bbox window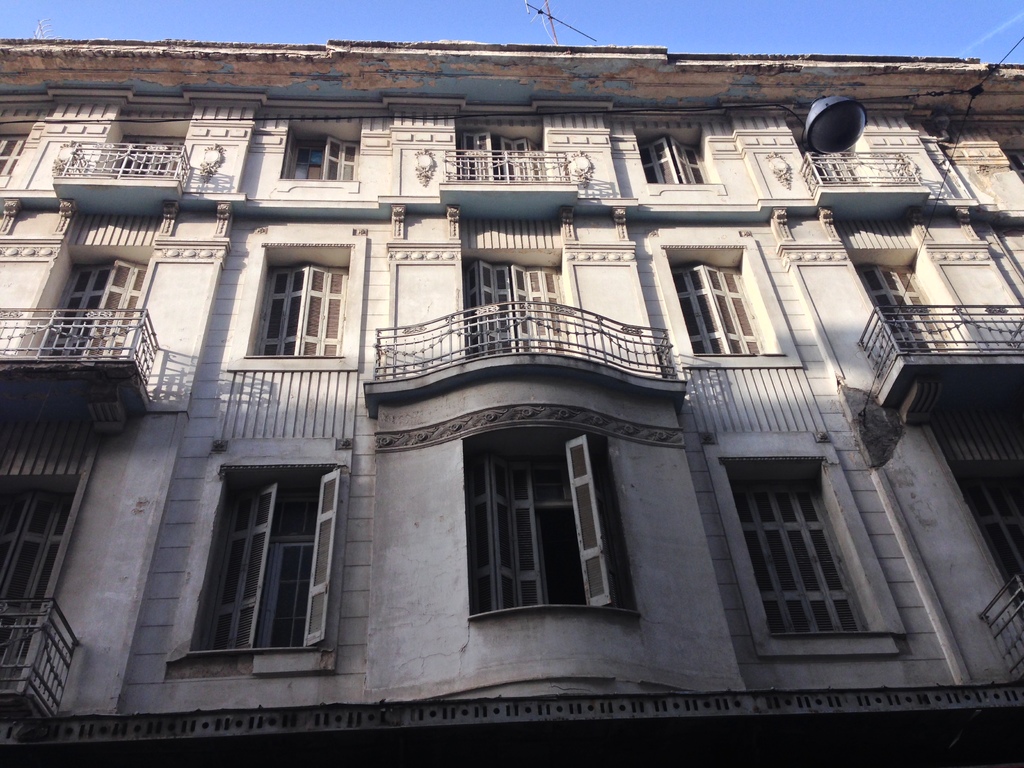
bbox(198, 451, 334, 662)
